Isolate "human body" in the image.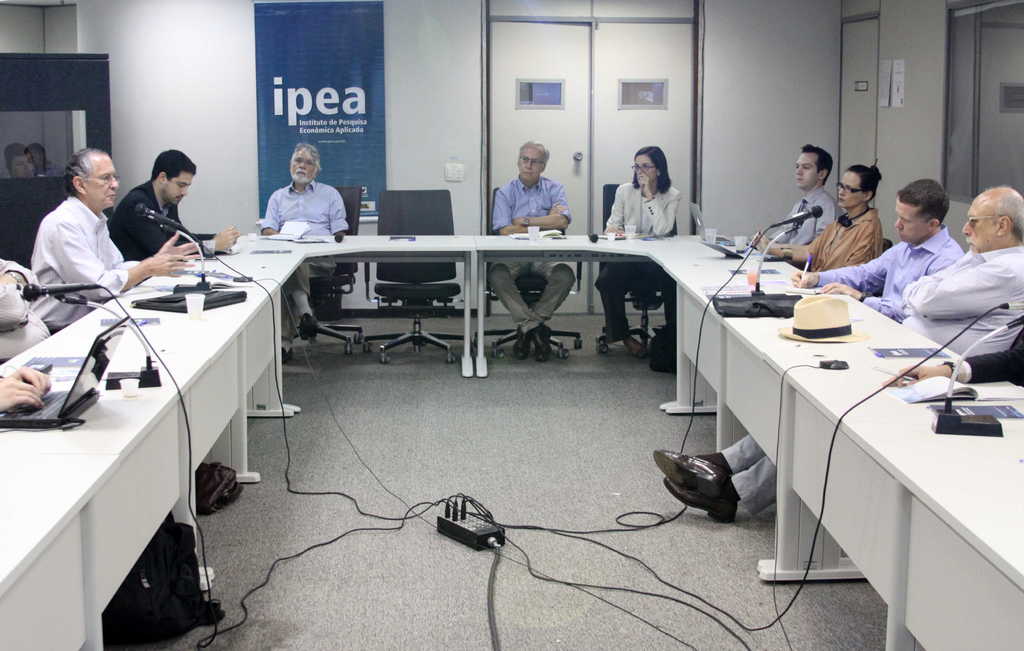
Isolated region: [259, 141, 346, 362].
